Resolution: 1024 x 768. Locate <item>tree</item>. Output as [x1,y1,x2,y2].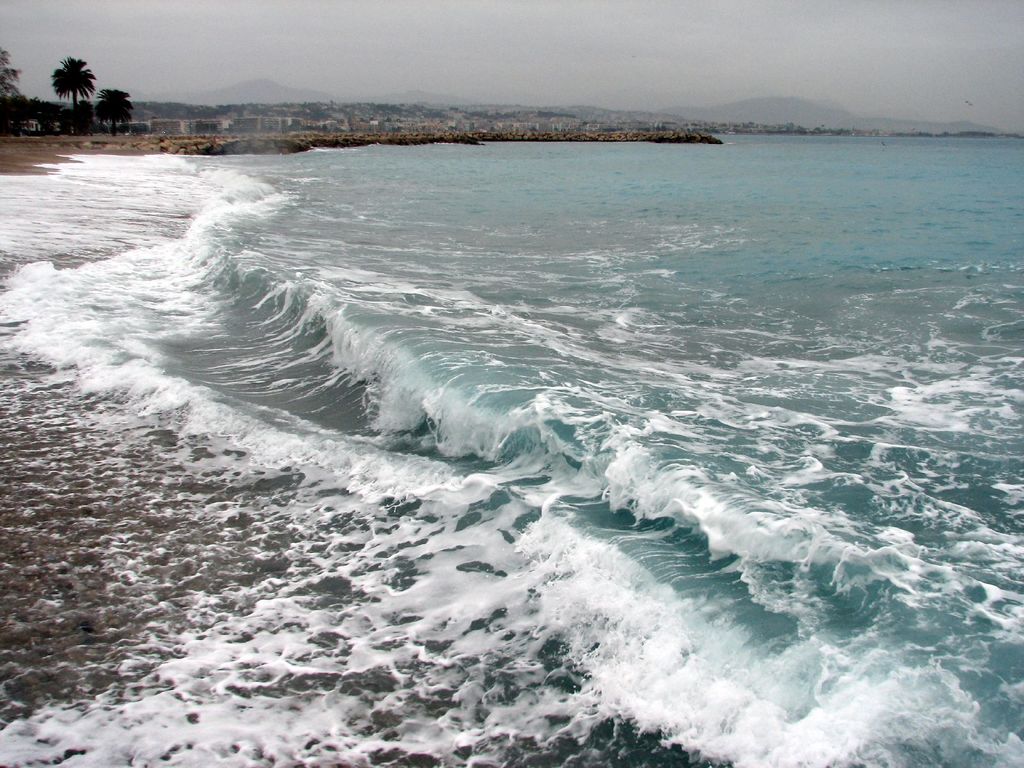
[795,127,803,132].
